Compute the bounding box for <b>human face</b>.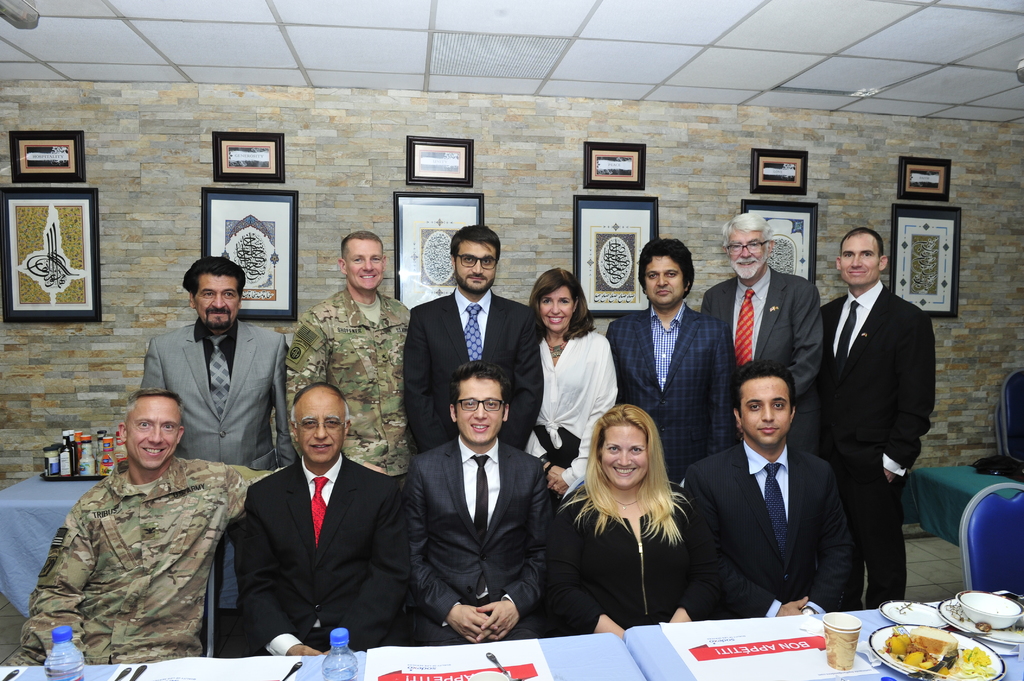
724, 229, 769, 283.
